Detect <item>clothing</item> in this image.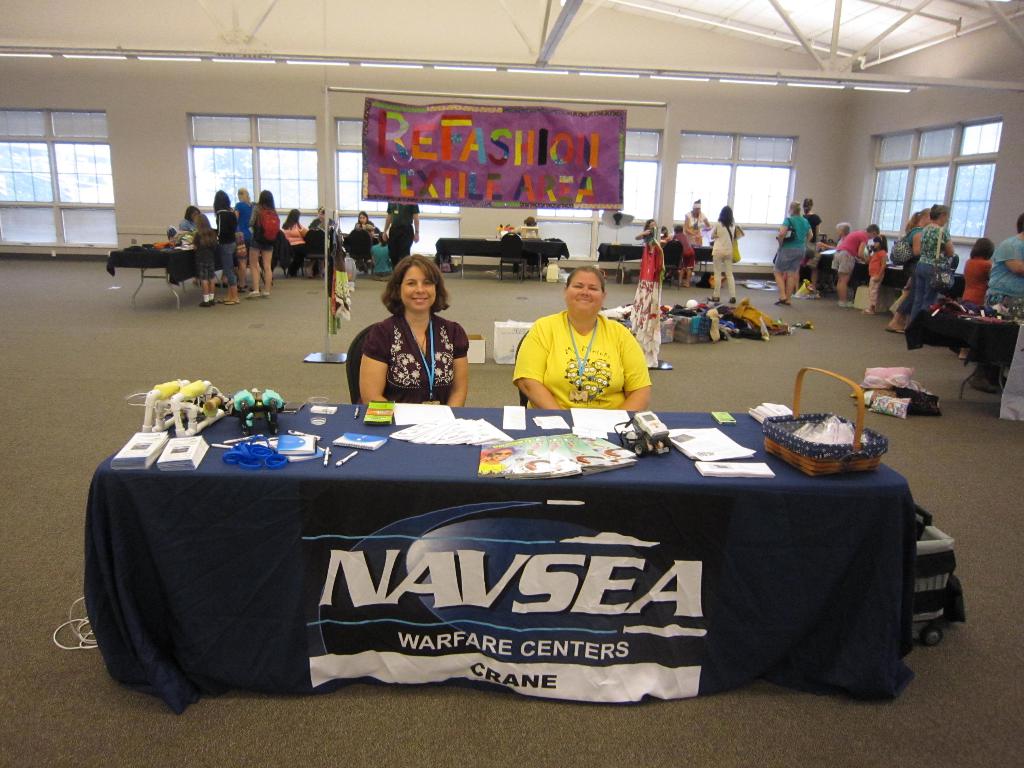
Detection: bbox=[863, 252, 886, 305].
